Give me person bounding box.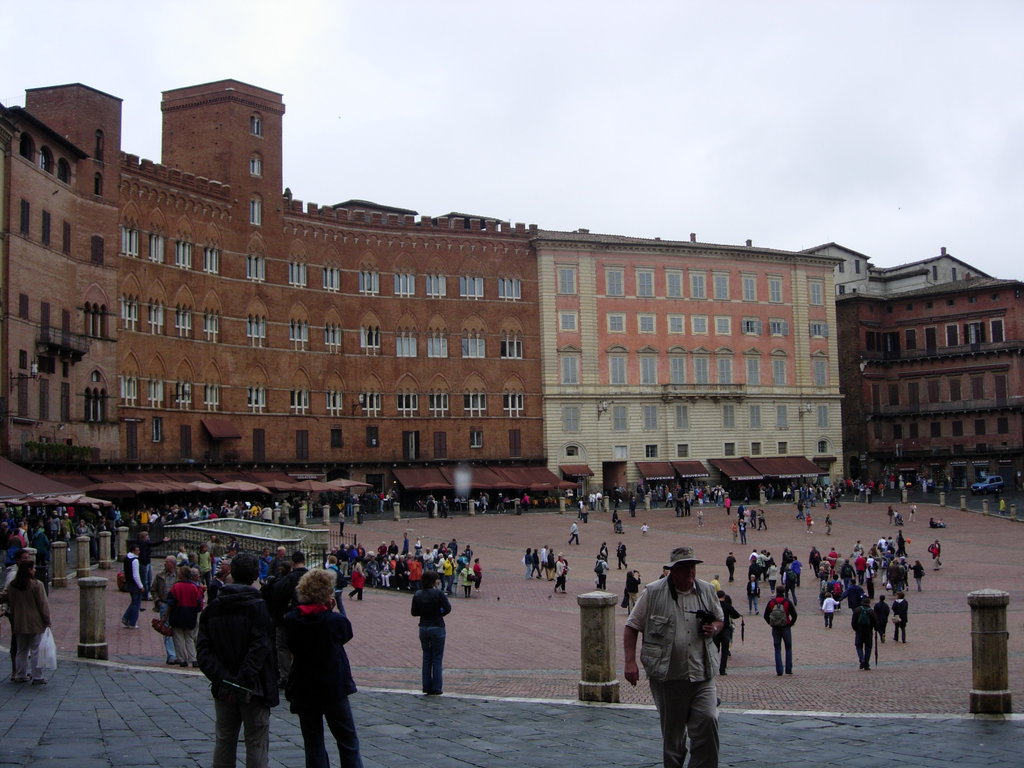
(762, 588, 797, 676).
